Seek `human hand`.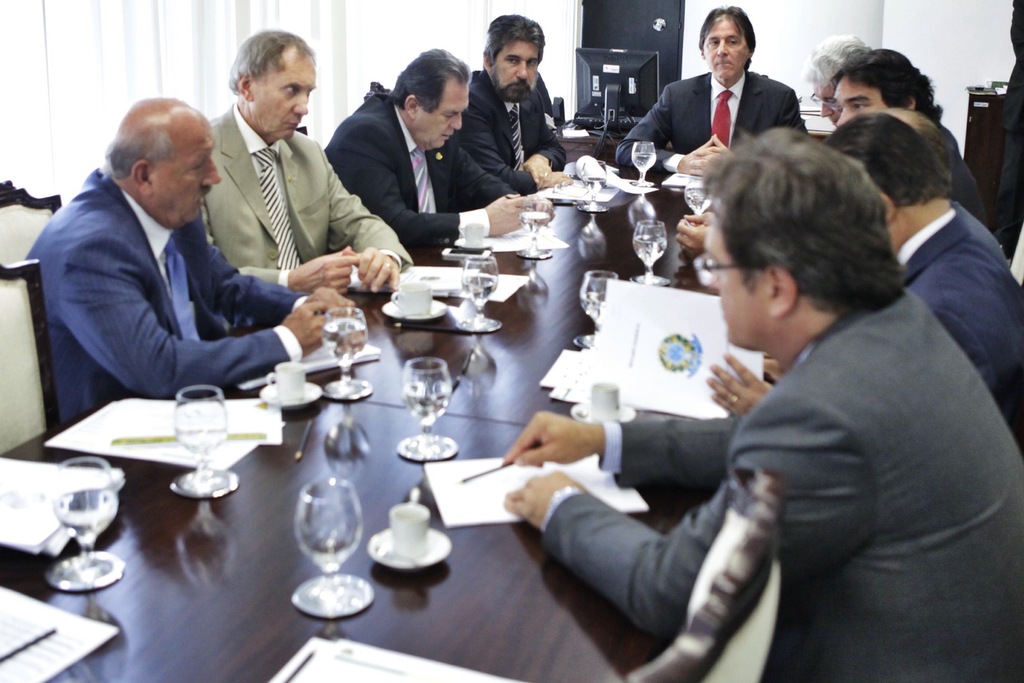
l=762, t=352, r=784, b=385.
